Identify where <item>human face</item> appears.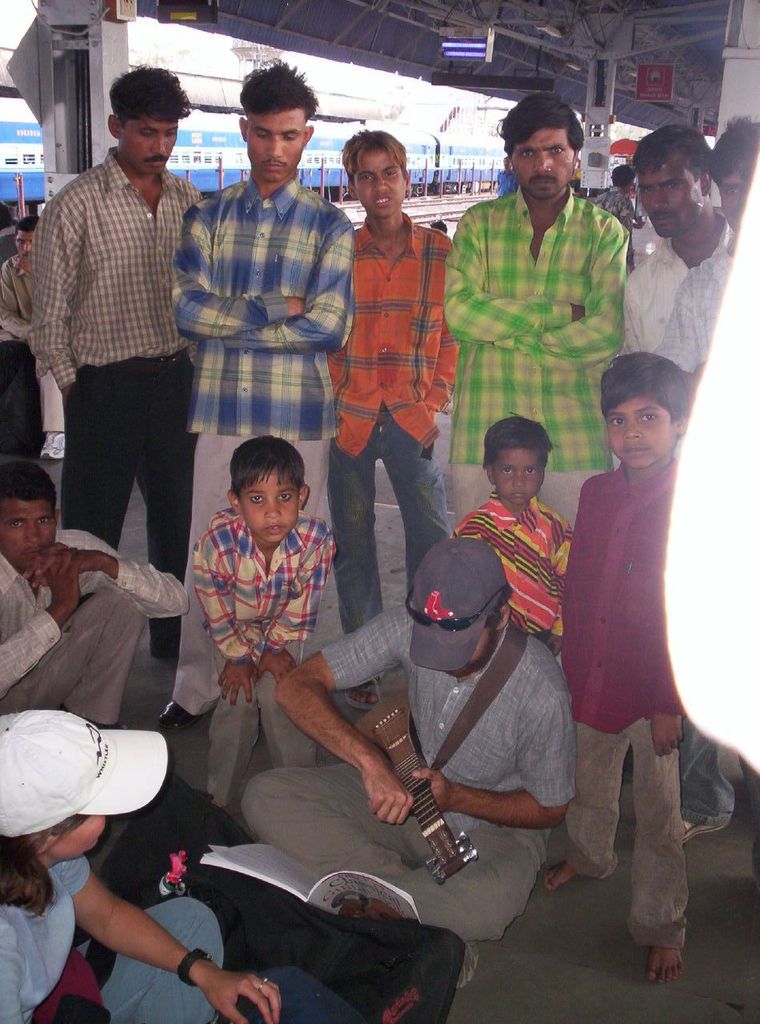
Appears at (445,621,498,677).
